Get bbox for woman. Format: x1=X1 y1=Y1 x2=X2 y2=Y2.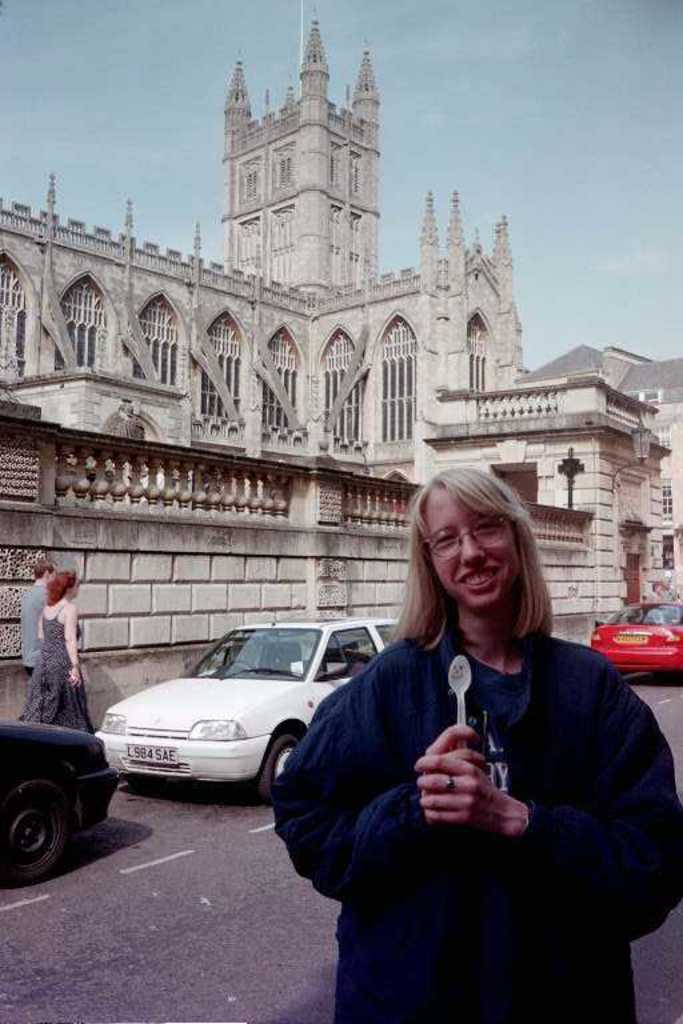
x1=17 y1=569 x2=96 y2=743.
